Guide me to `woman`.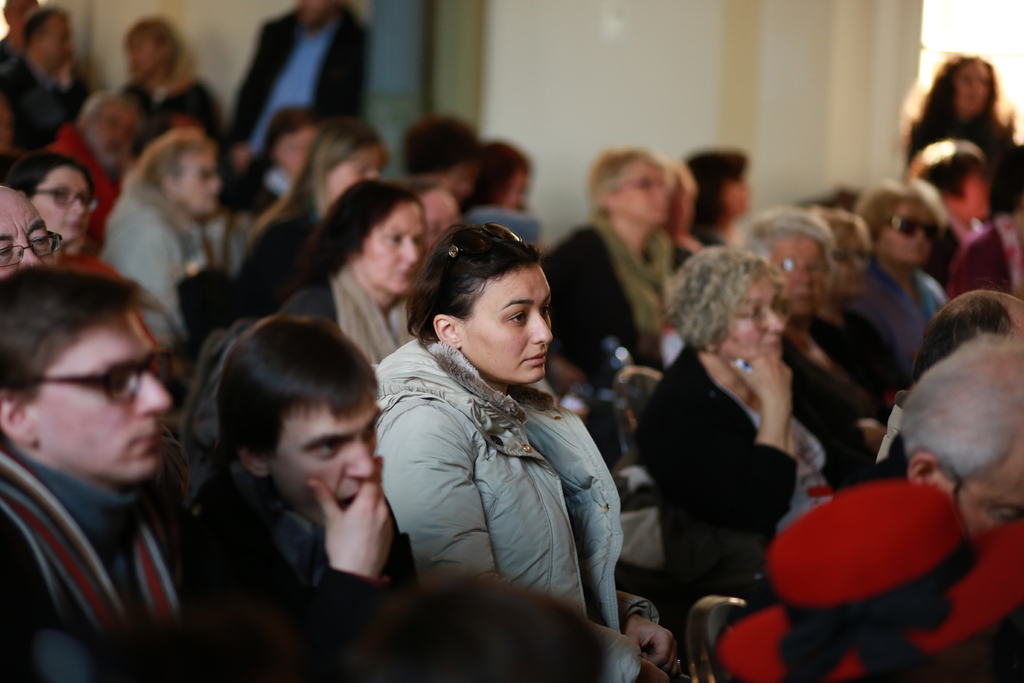
Guidance: <bbox>268, 167, 433, 375</bbox>.
